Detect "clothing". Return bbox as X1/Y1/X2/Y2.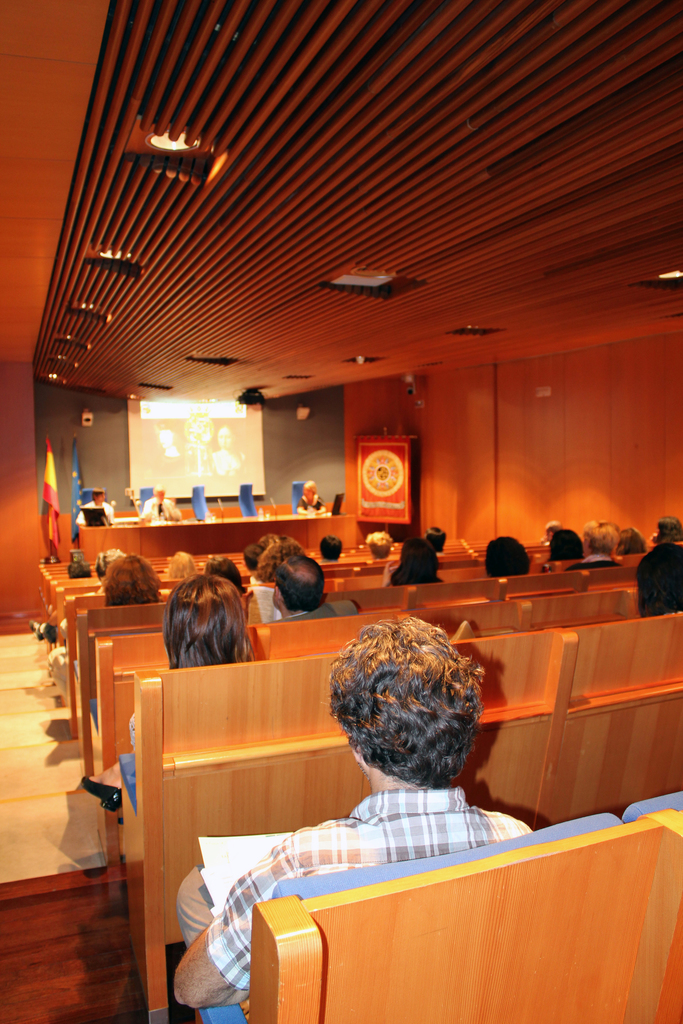
296/494/320/508.
